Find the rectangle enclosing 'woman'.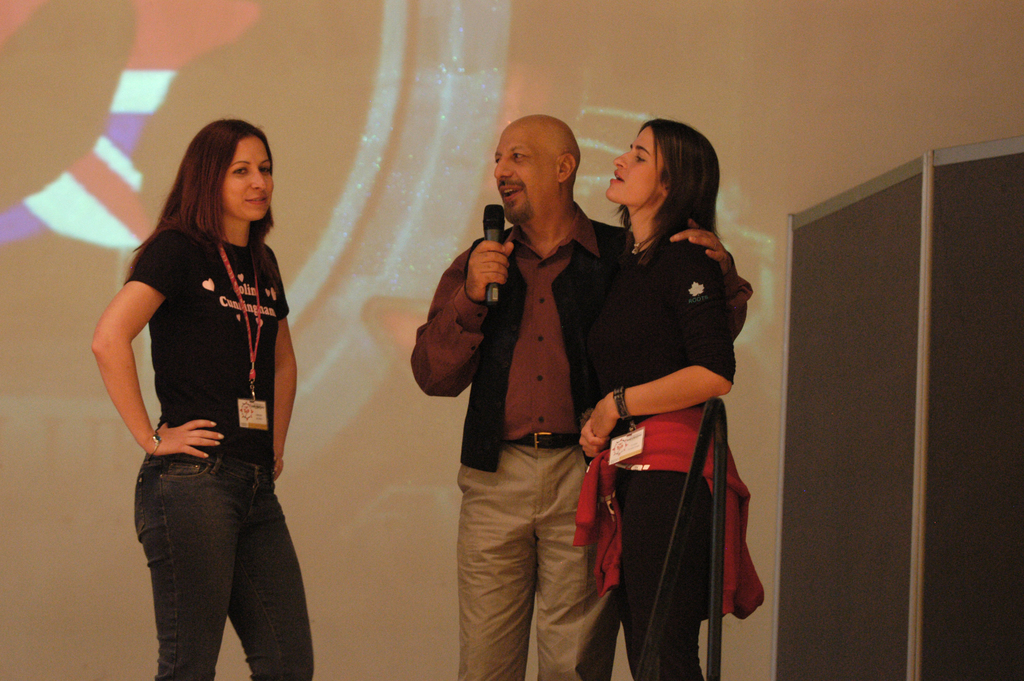
crop(89, 115, 315, 680).
